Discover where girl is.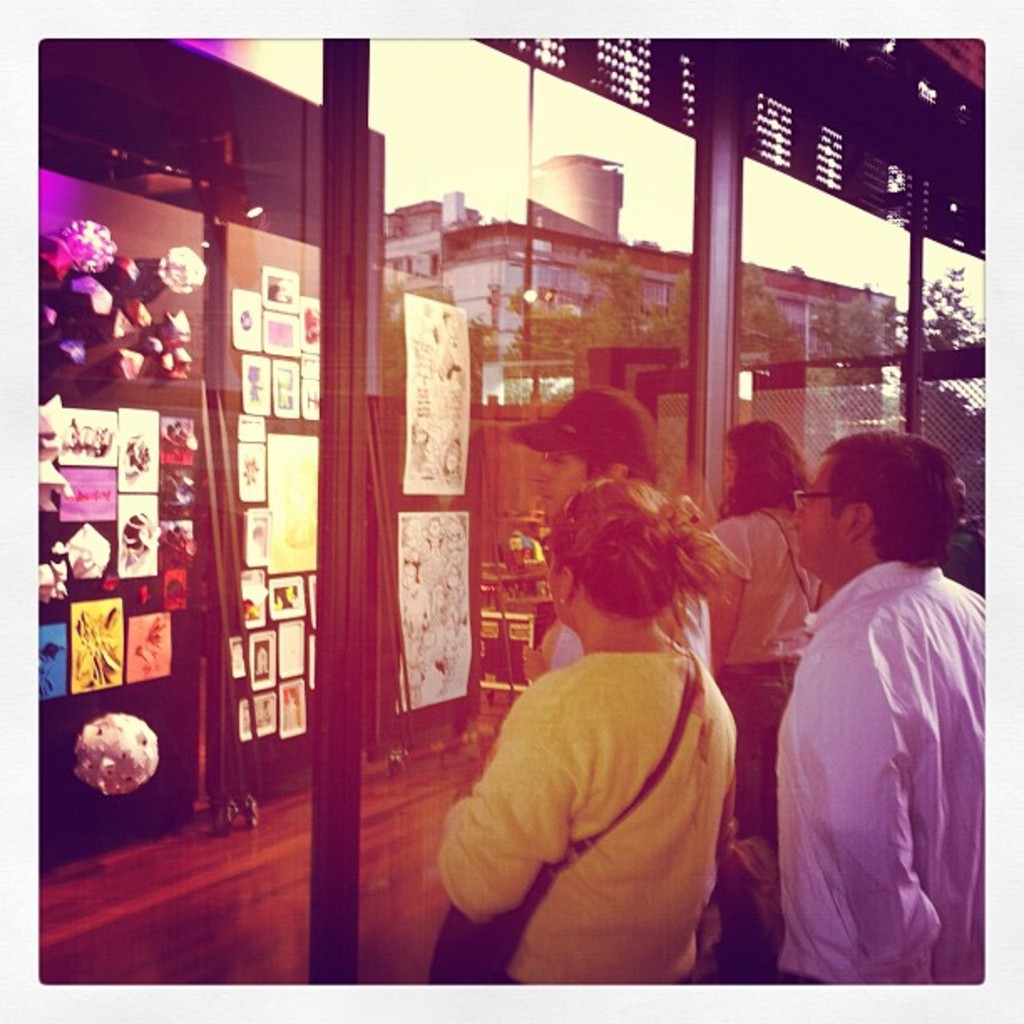
Discovered at locate(376, 492, 733, 994).
